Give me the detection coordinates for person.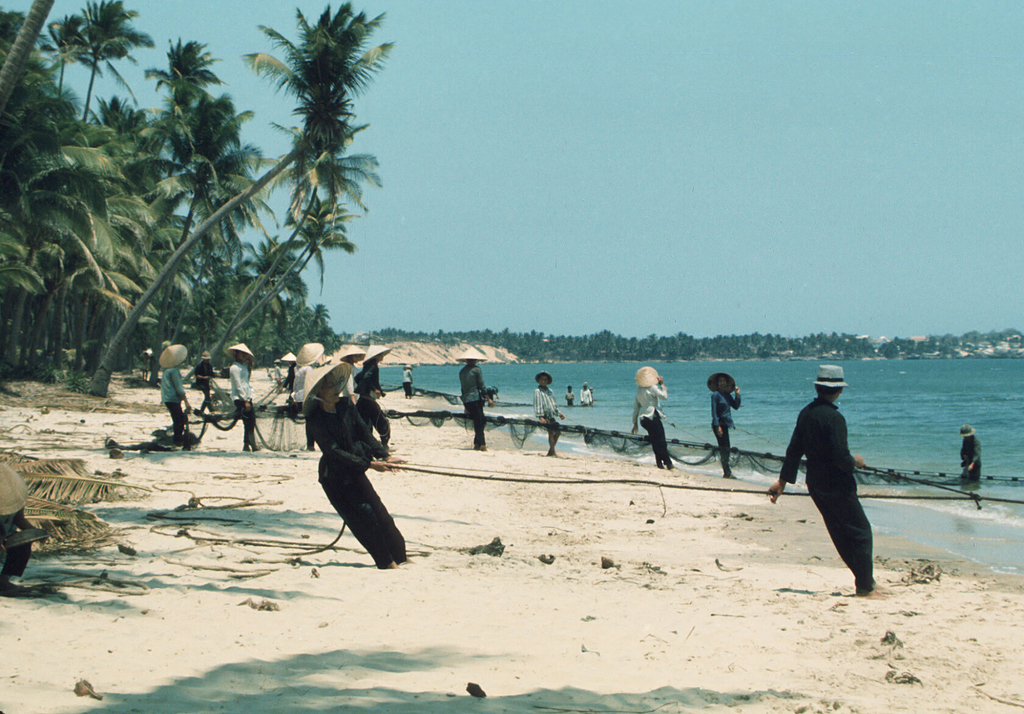
box(532, 370, 568, 462).
